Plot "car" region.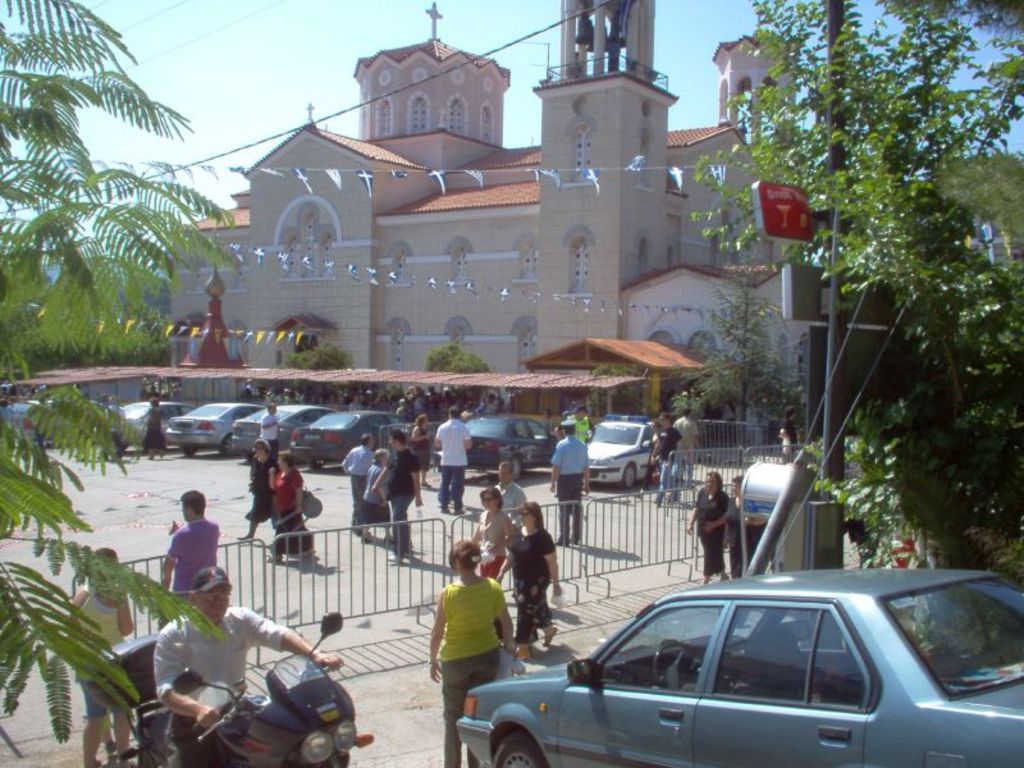
Plotted at box=[451, 581, 1019, 767].
